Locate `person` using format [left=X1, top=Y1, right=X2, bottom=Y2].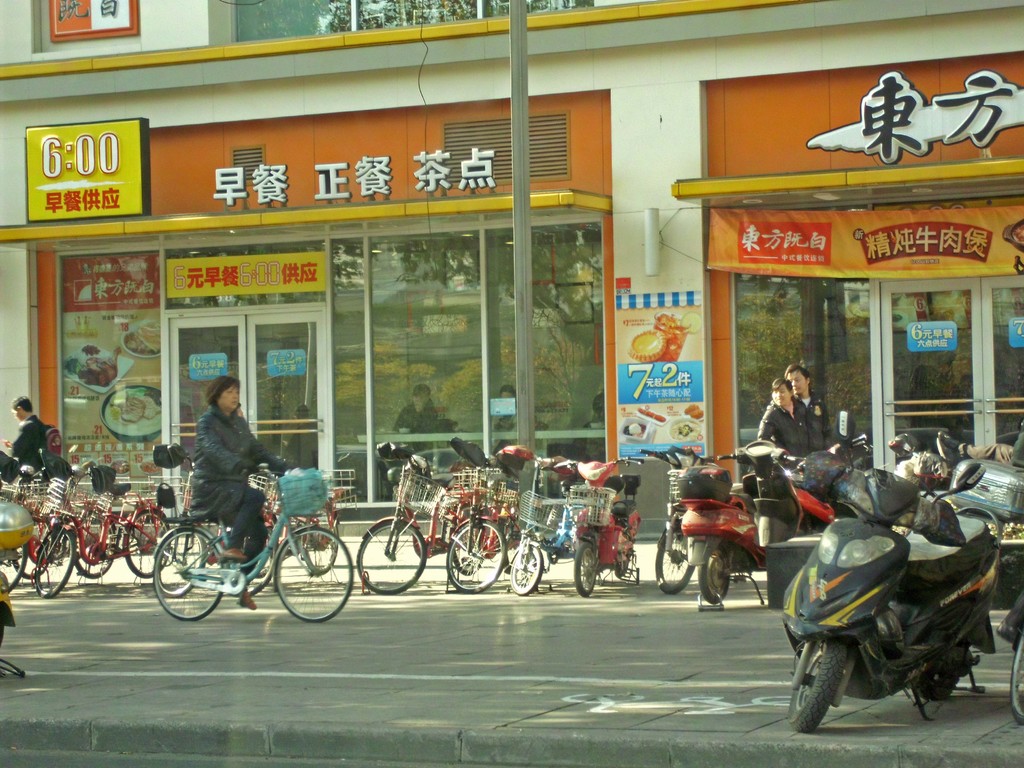
[left=386, top=385, right=449, bottom=438].
